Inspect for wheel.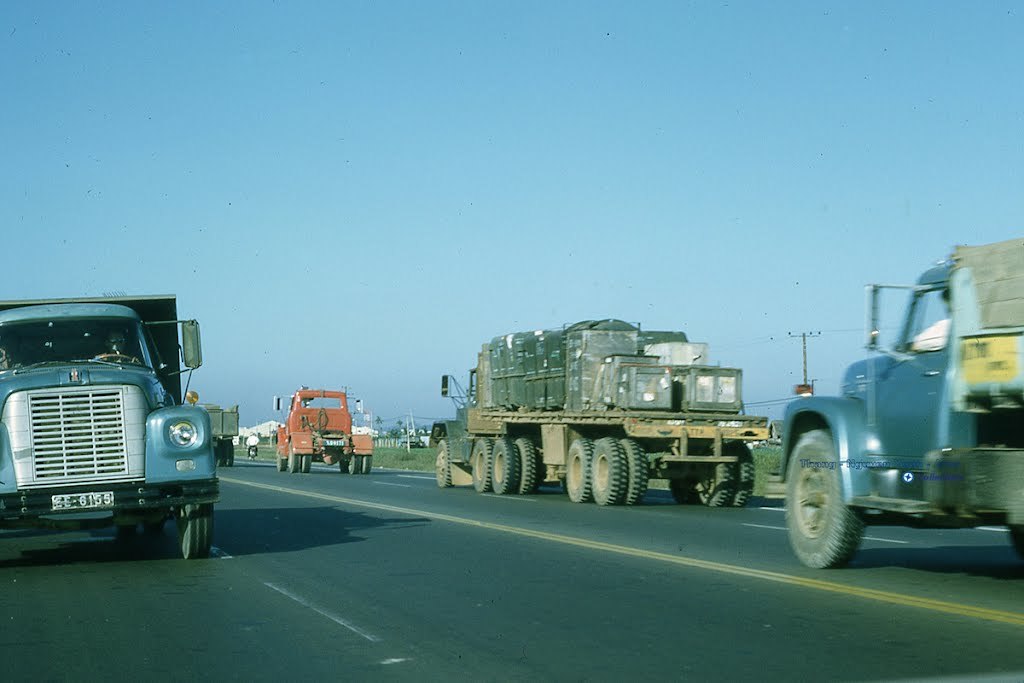
Inspection: bbox(488, 438, 515, 492).
